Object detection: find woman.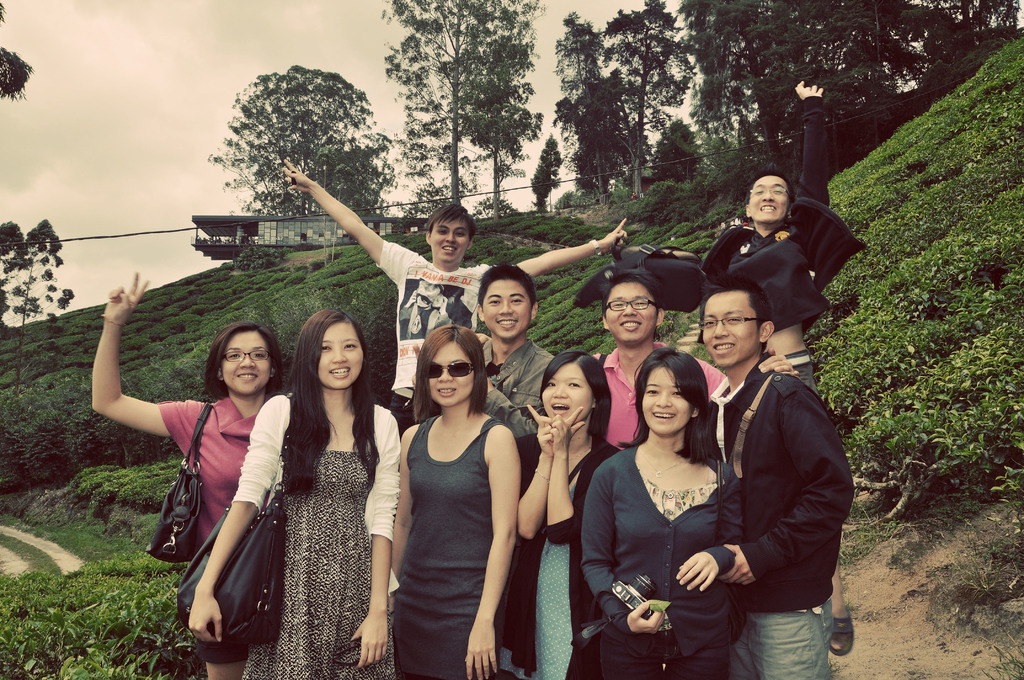
(179, 297, 403, 679).
